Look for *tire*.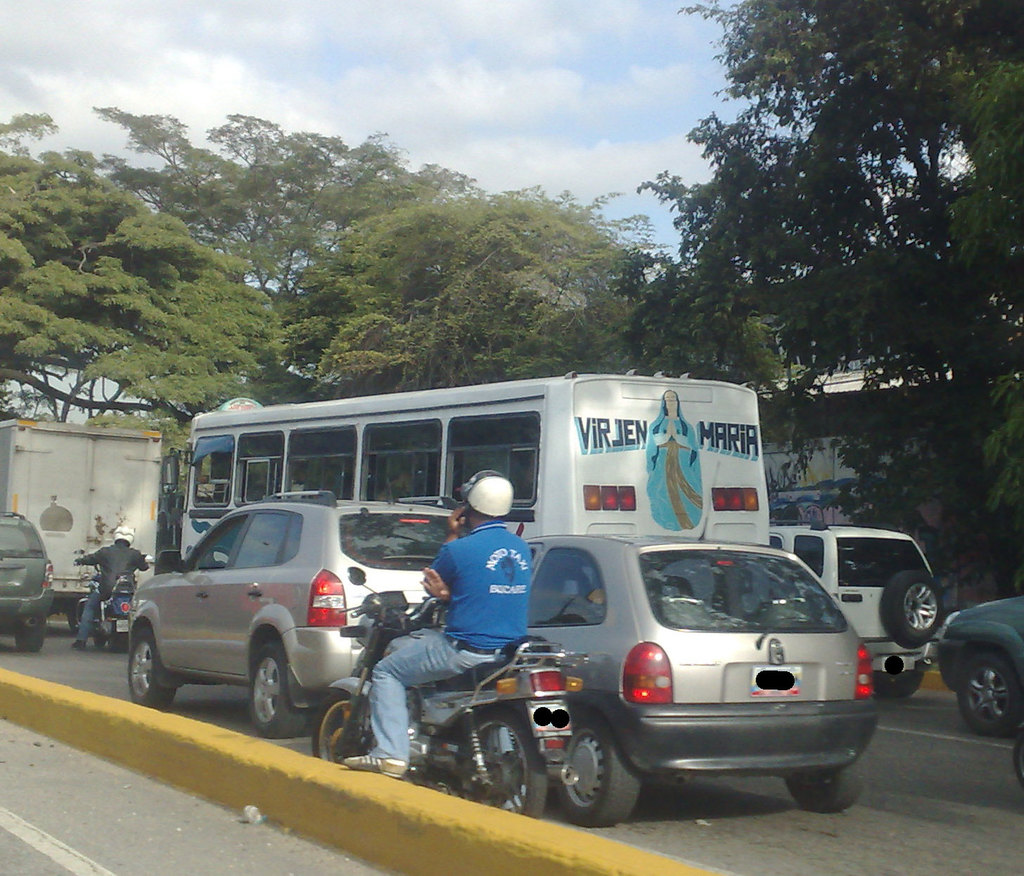
Found: crop(871, 669, 923, 695).
